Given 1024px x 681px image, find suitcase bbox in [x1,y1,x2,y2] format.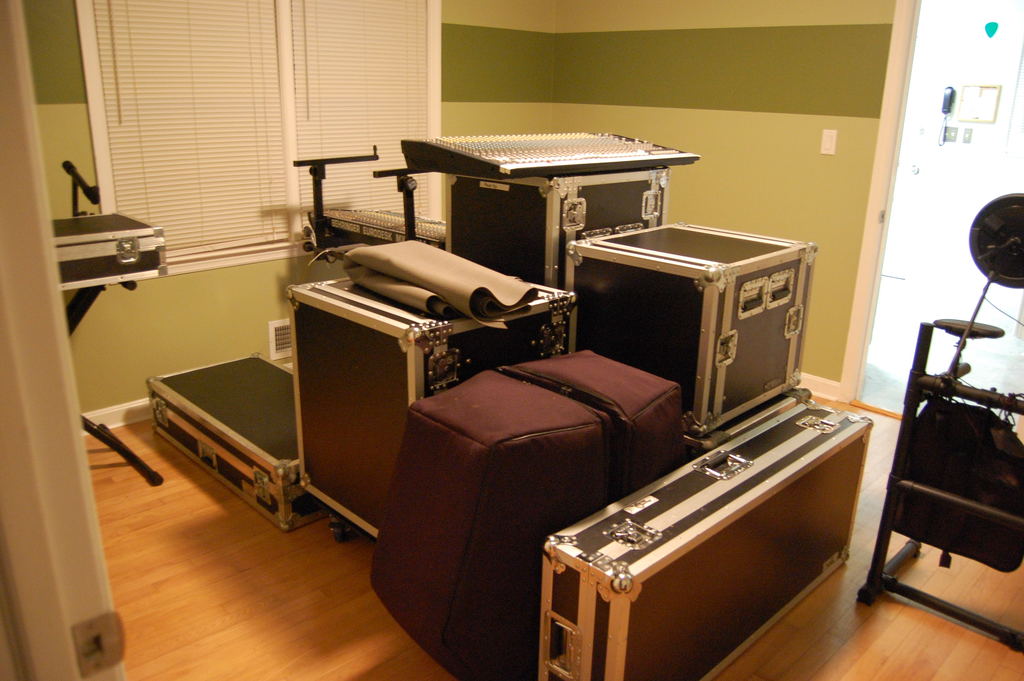
[537,400,878,680].
